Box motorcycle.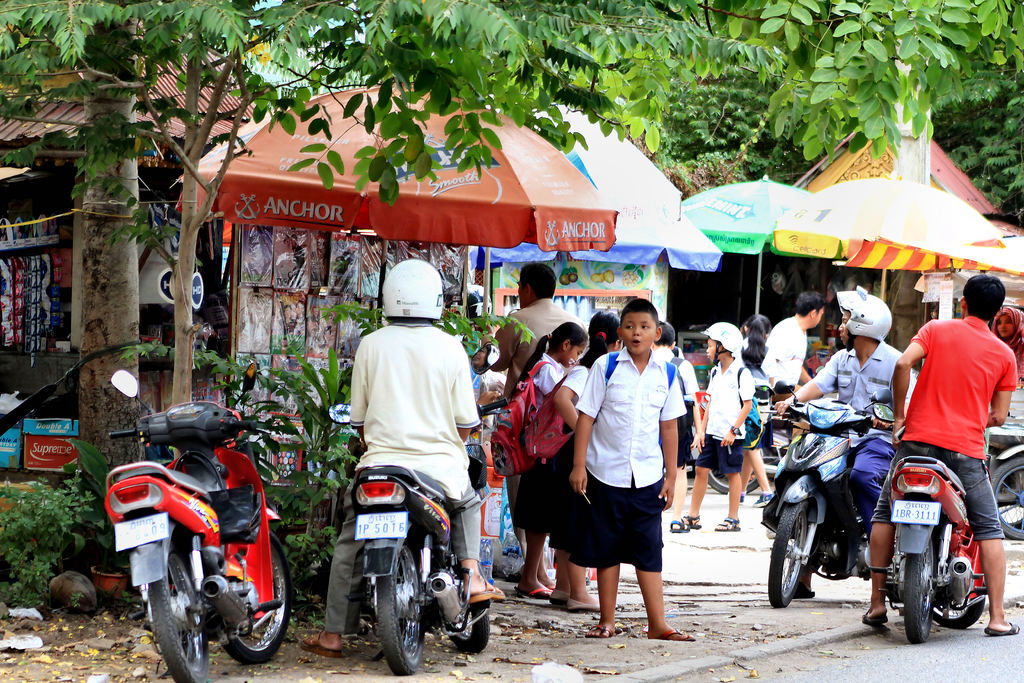
bbox=[694, 383, 788, 495].
